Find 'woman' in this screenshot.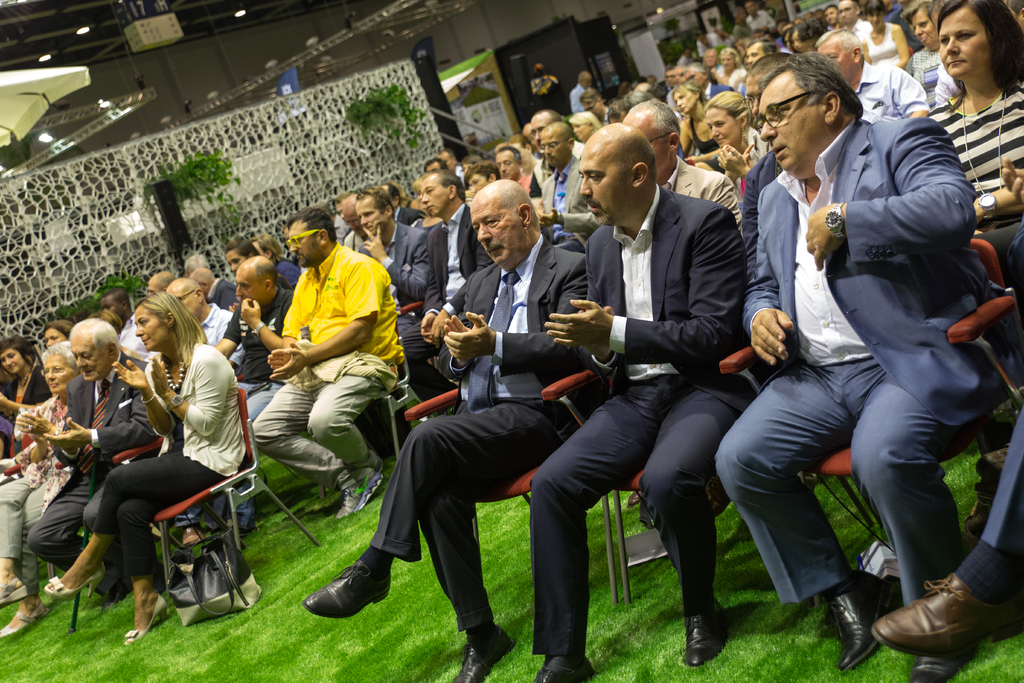
The bounding box for 'woman' is x1=563 y1=111 x2=609 y2=166.
